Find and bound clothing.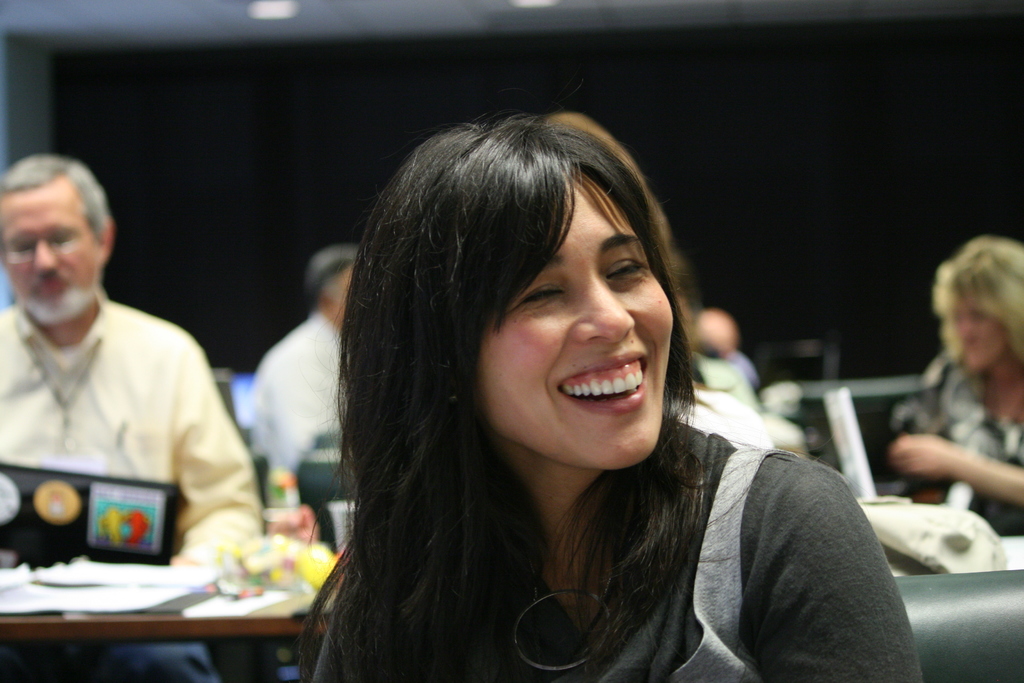
Bound: box=[0, 293, 261, 682].
